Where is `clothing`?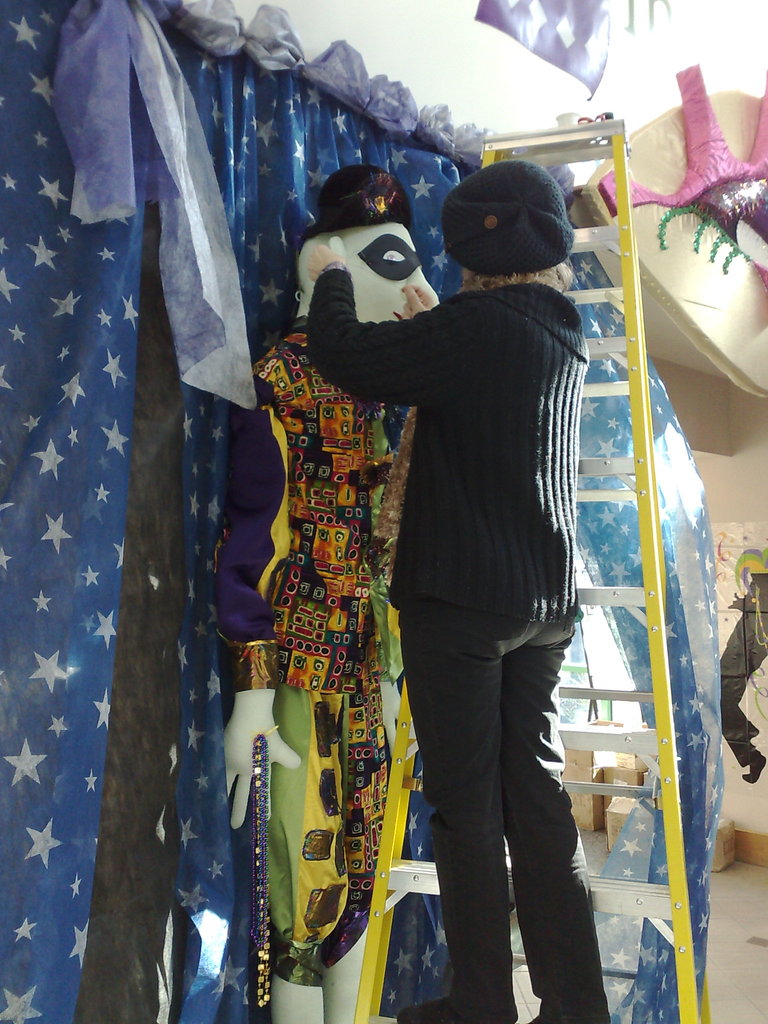
select_region(299, 166, 603, 926).
